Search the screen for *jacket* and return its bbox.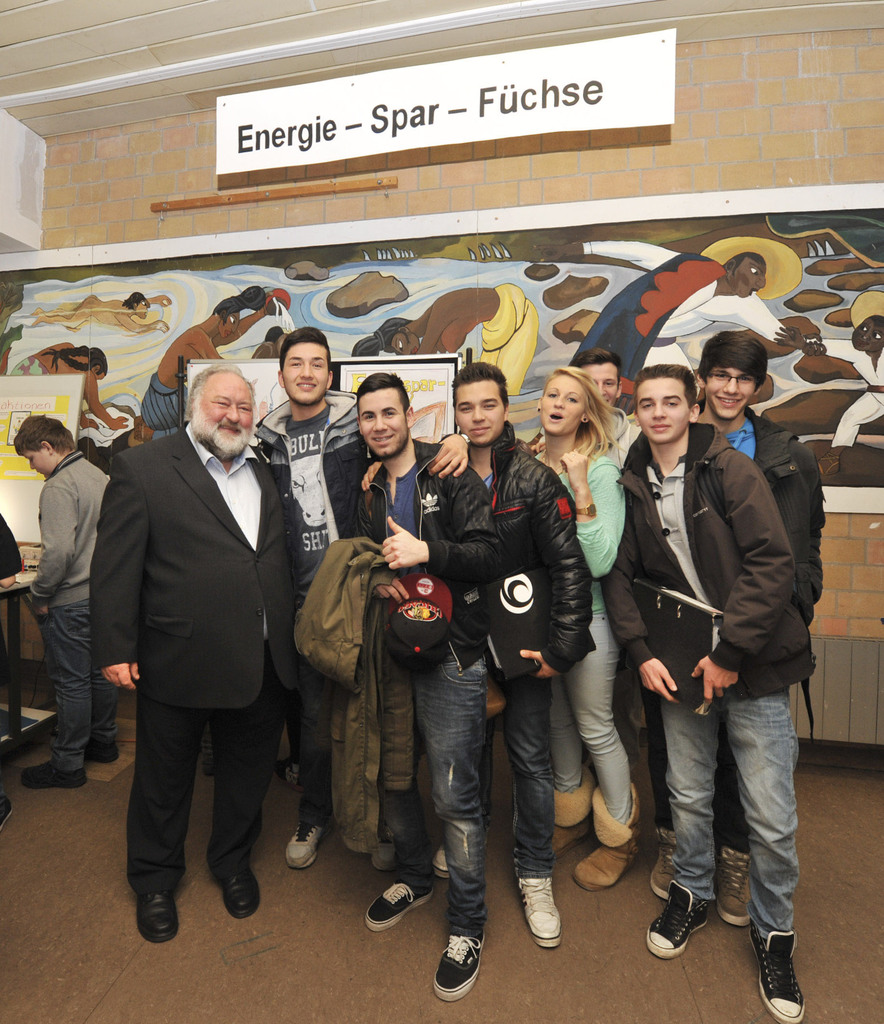
Found: 257/391/365/598.
